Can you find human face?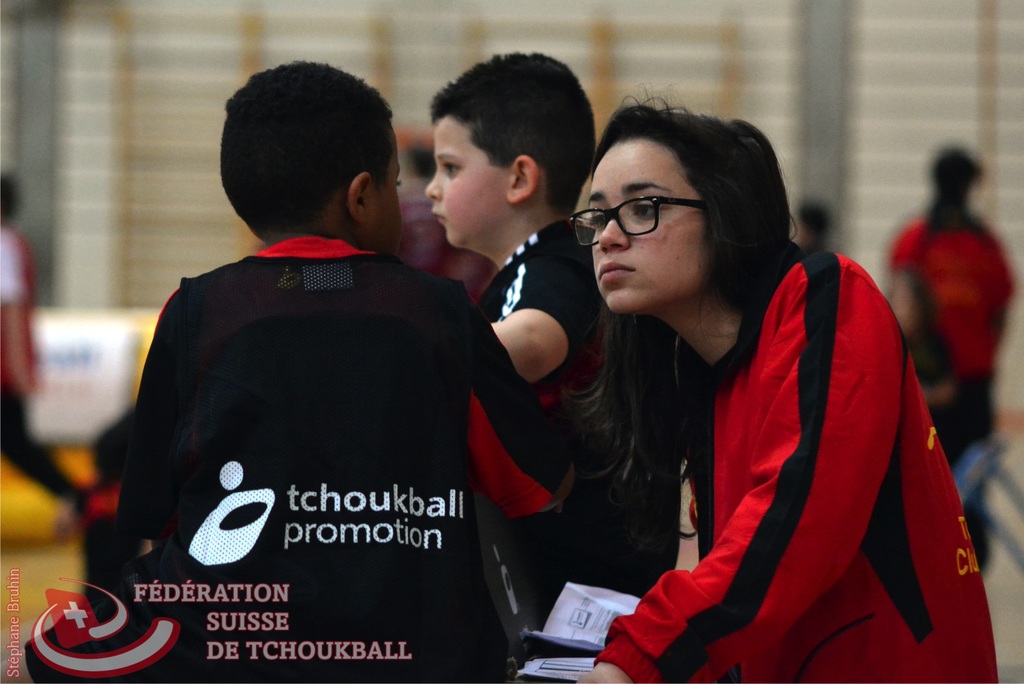
Yes, bounding box: Rect(586, 139, 708, 313).
